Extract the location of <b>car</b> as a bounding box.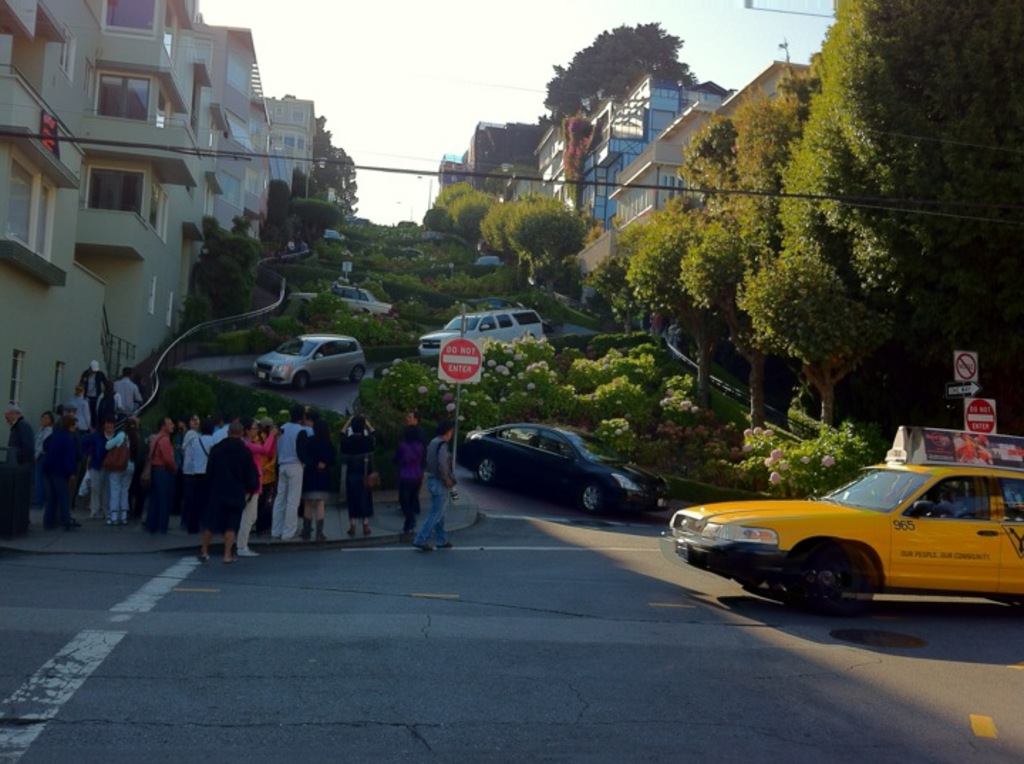
bbox(667, 423, 1023, 605).
